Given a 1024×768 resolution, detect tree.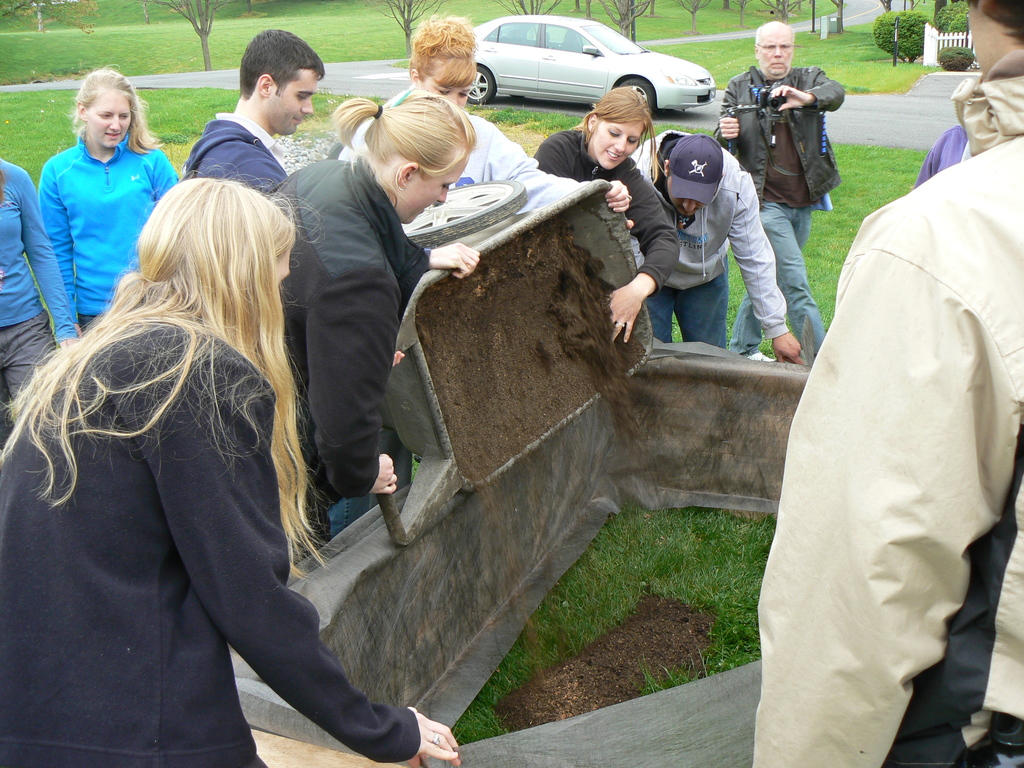
l=878, t=0, r=892, b=12.
